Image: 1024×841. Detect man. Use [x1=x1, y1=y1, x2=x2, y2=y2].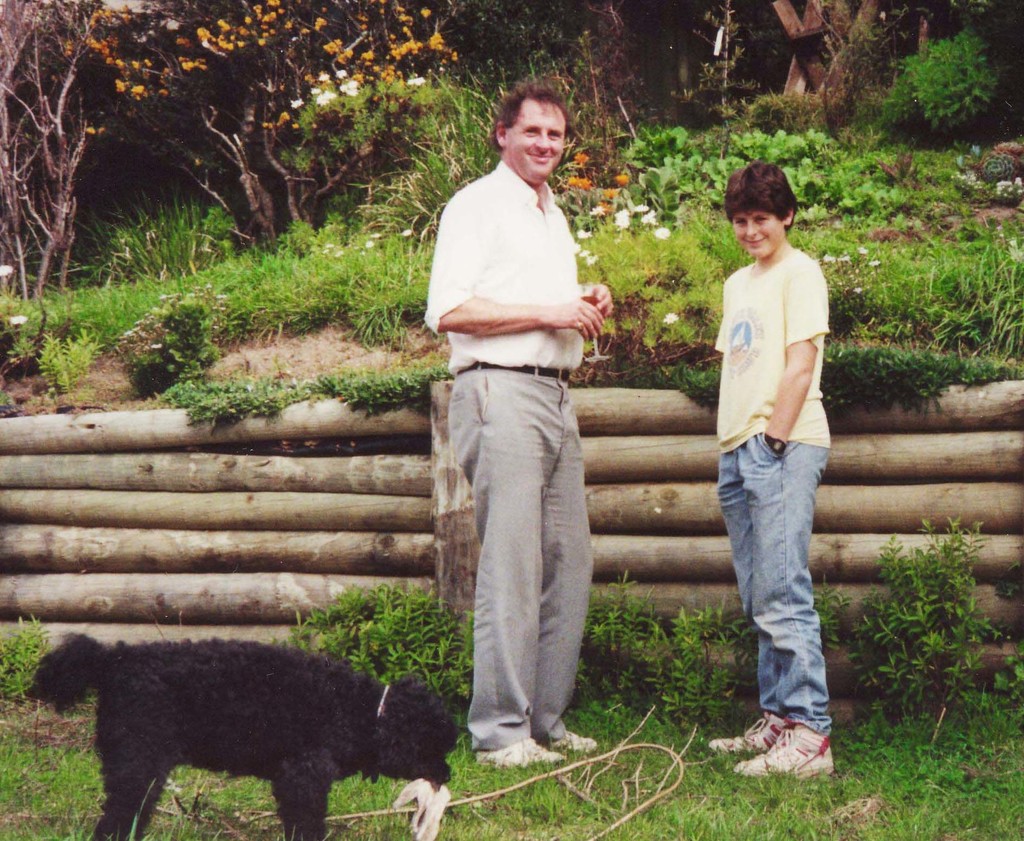
[x1=422, y1=77, x2=616, y2=806].
